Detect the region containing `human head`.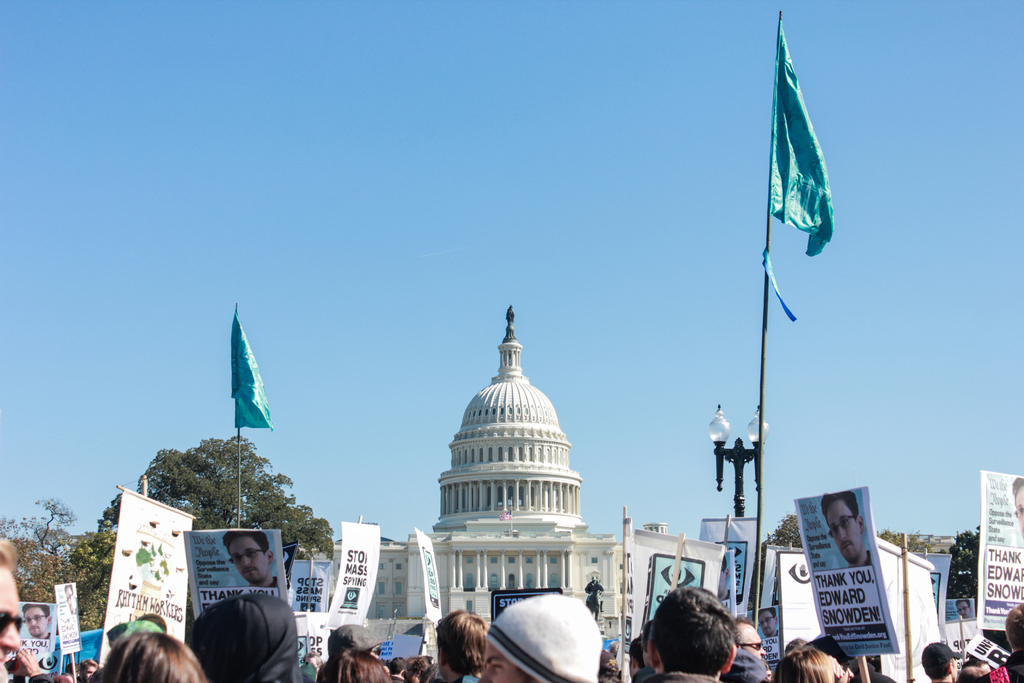
bbox=[89, 626, 207, 682].
